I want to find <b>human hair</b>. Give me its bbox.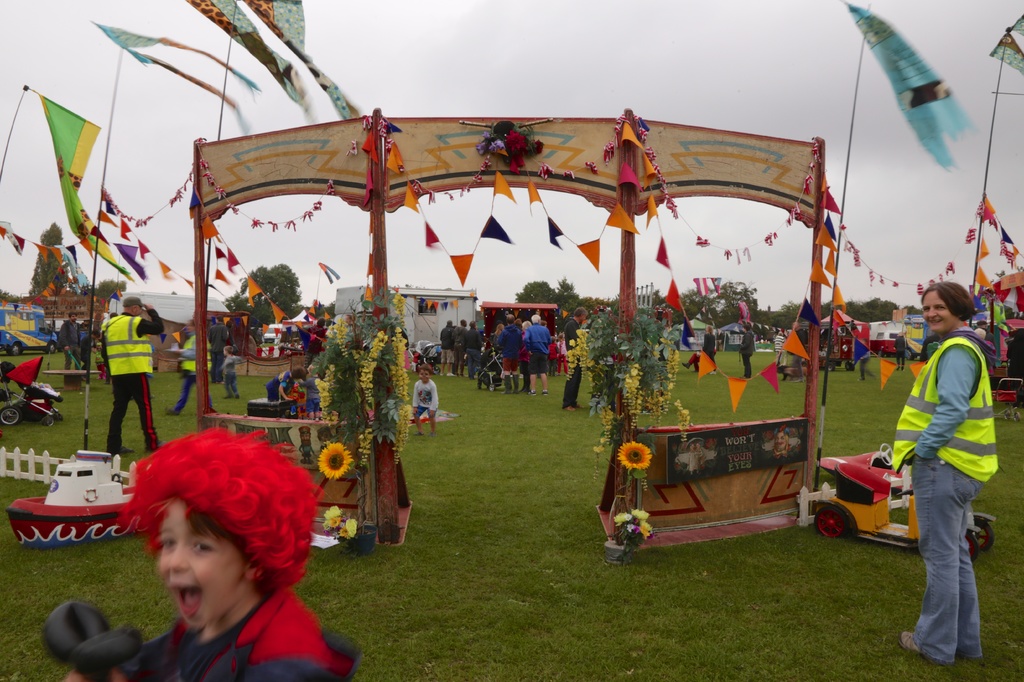
573:306:588:317.
